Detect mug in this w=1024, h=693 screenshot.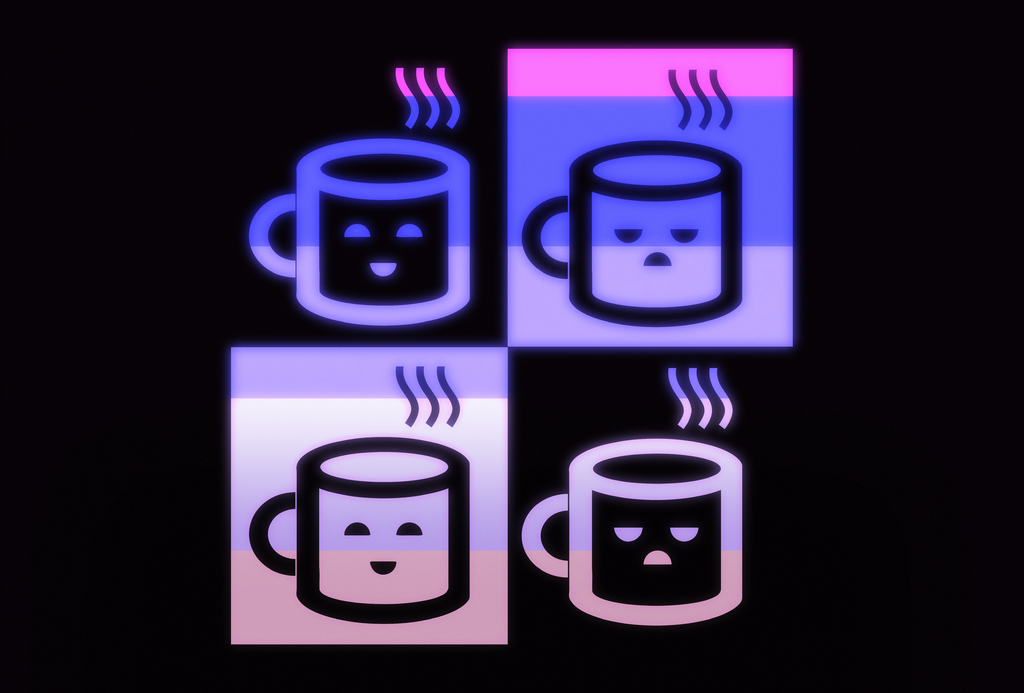
Detection: [left=522, top=437, right=741, bottom=628].
